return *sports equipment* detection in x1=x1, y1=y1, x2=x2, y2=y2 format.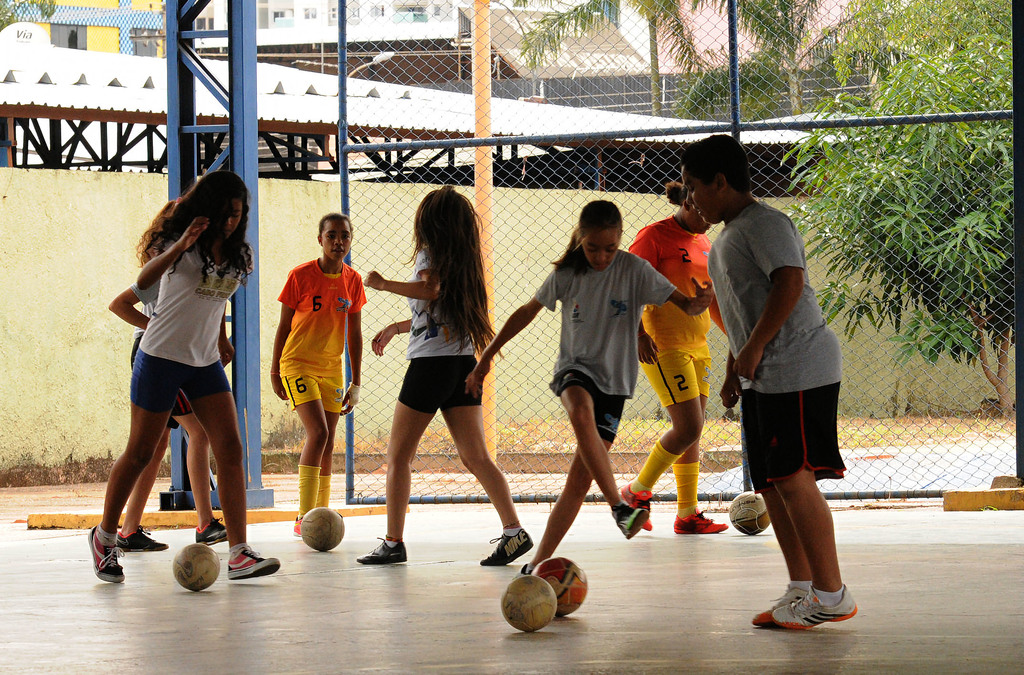
x1=360, y1=538, x2=407, y2=567.
